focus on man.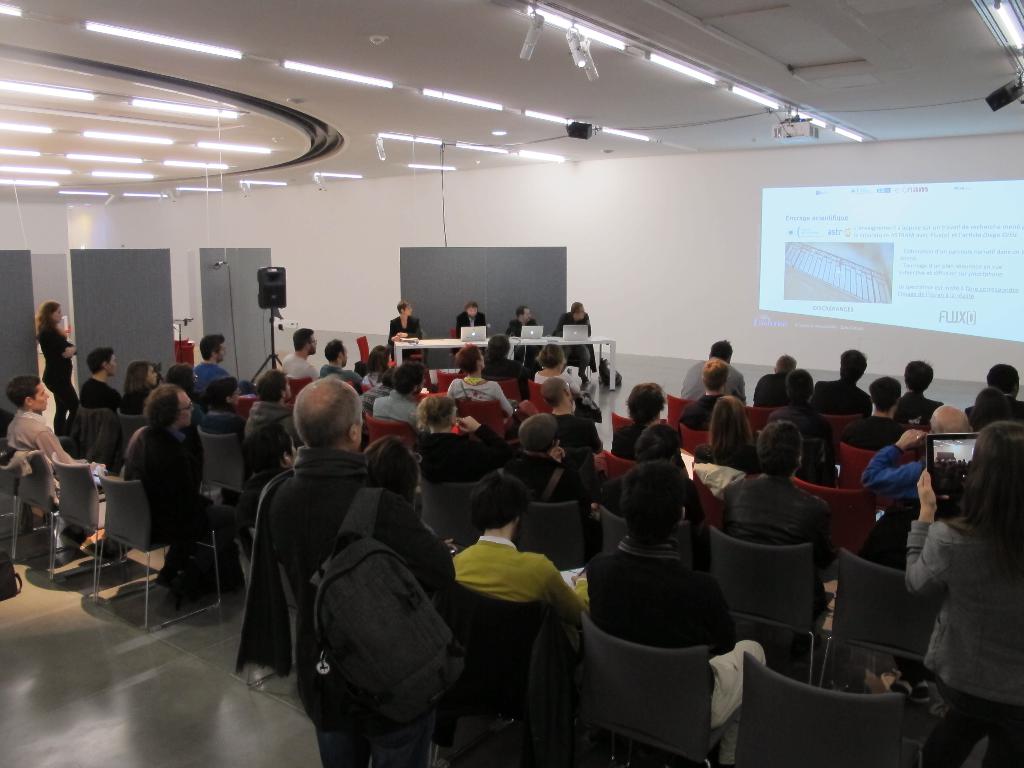
Focused at [247, 365, 297, 465].
